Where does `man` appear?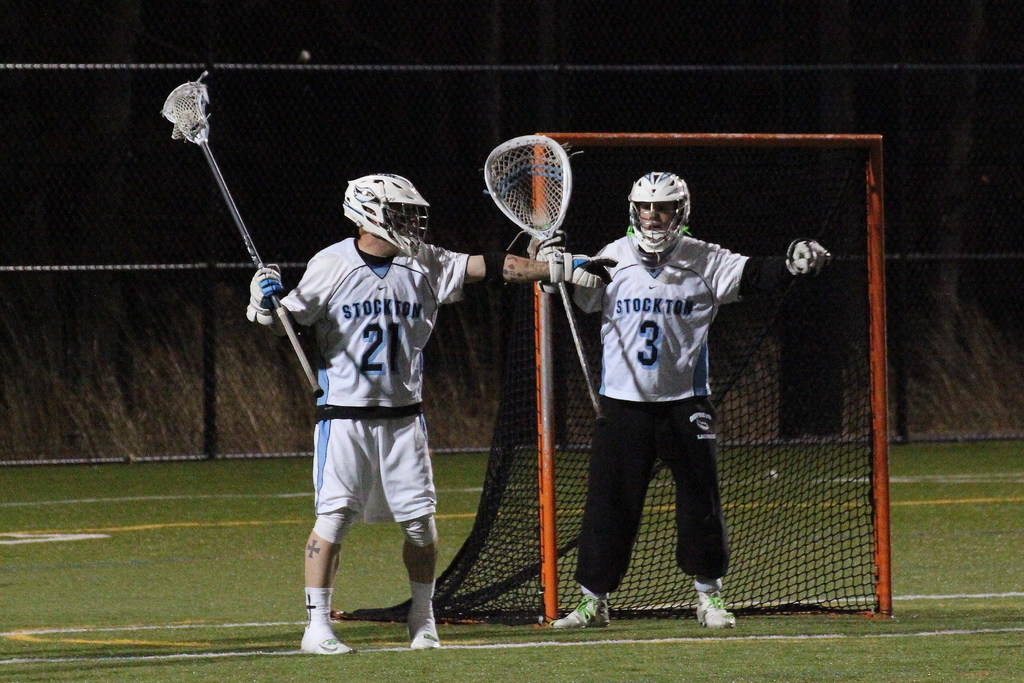
Appears at locate(523, 172, 840, 622).
